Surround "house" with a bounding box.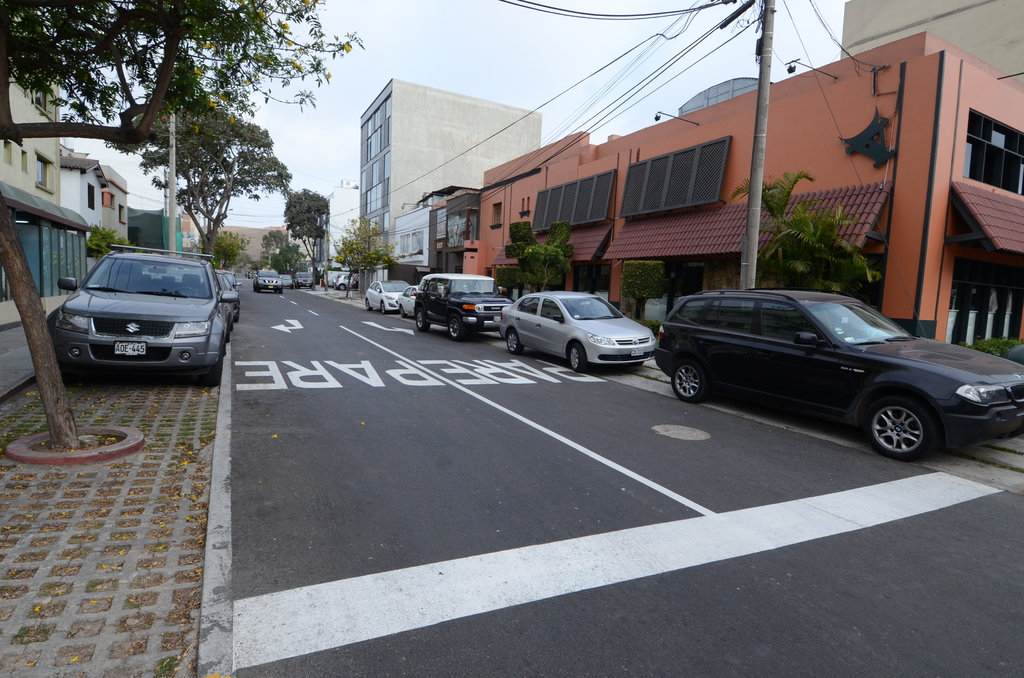
(214, 221, 289, 268).
